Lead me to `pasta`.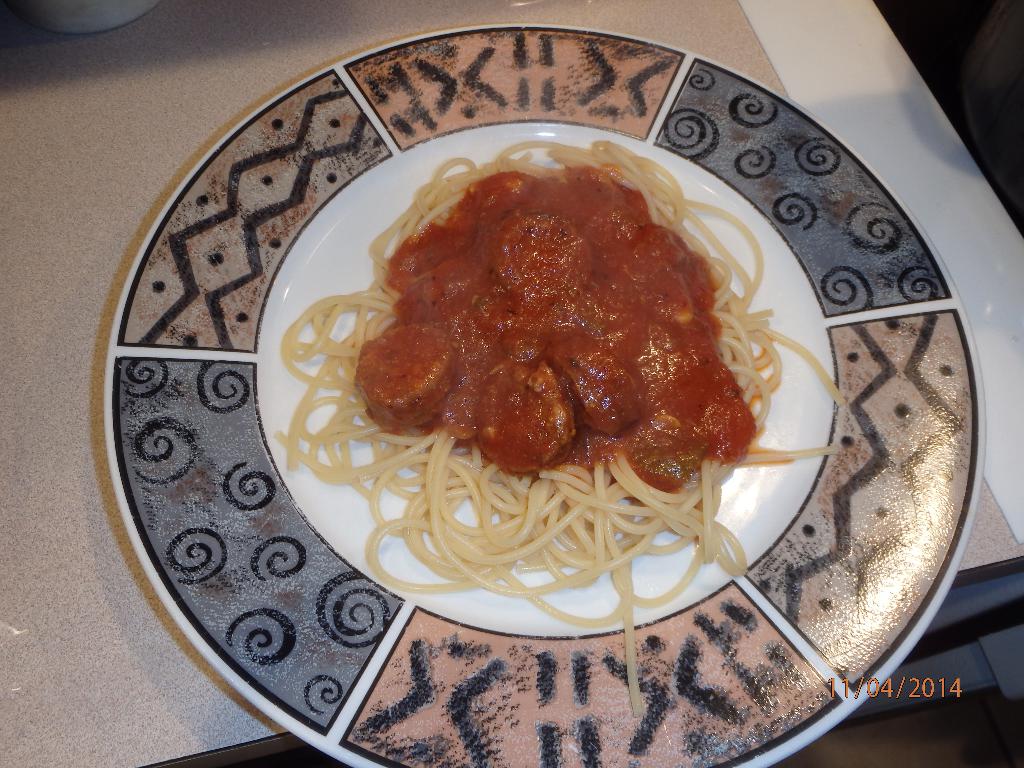
Lead to (x1=271, y1=137, x2=846, y2=715).
